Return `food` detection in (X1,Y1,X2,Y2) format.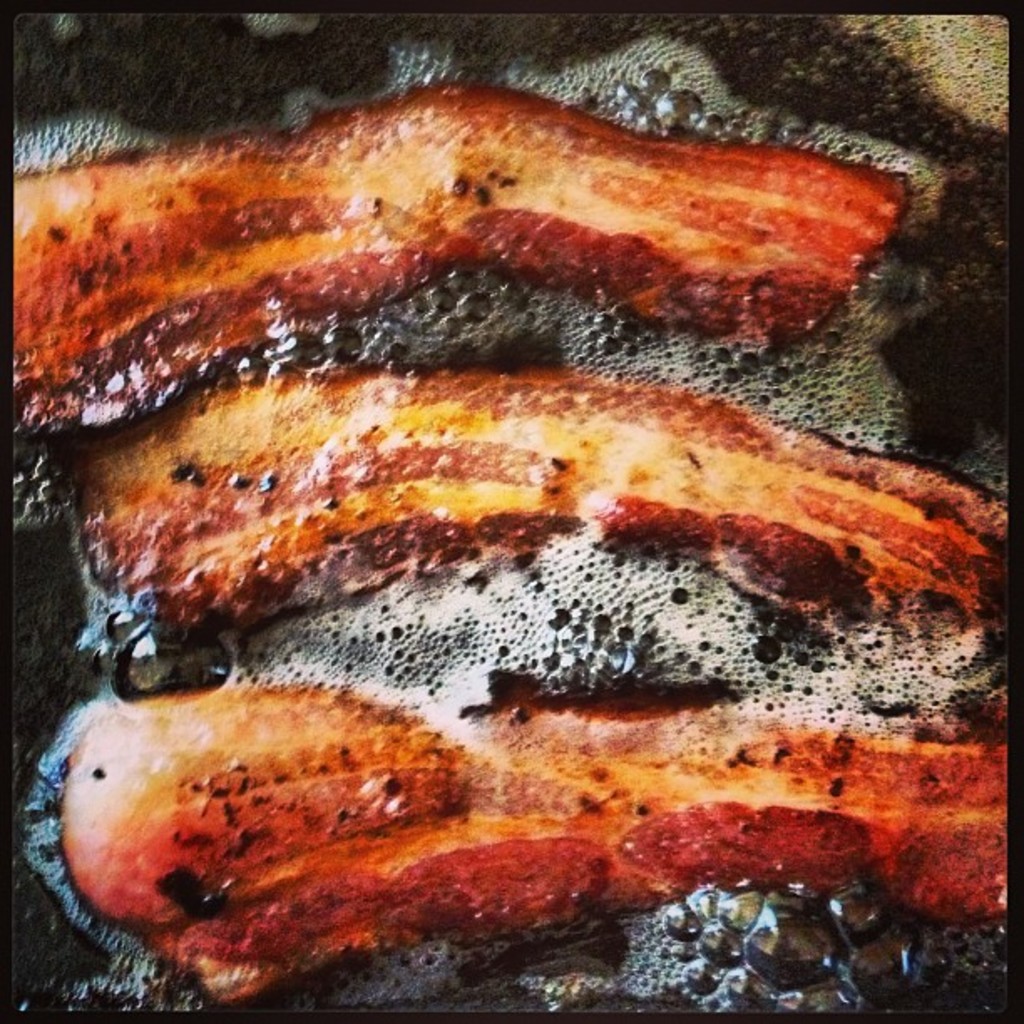
(7,82,902,432).
